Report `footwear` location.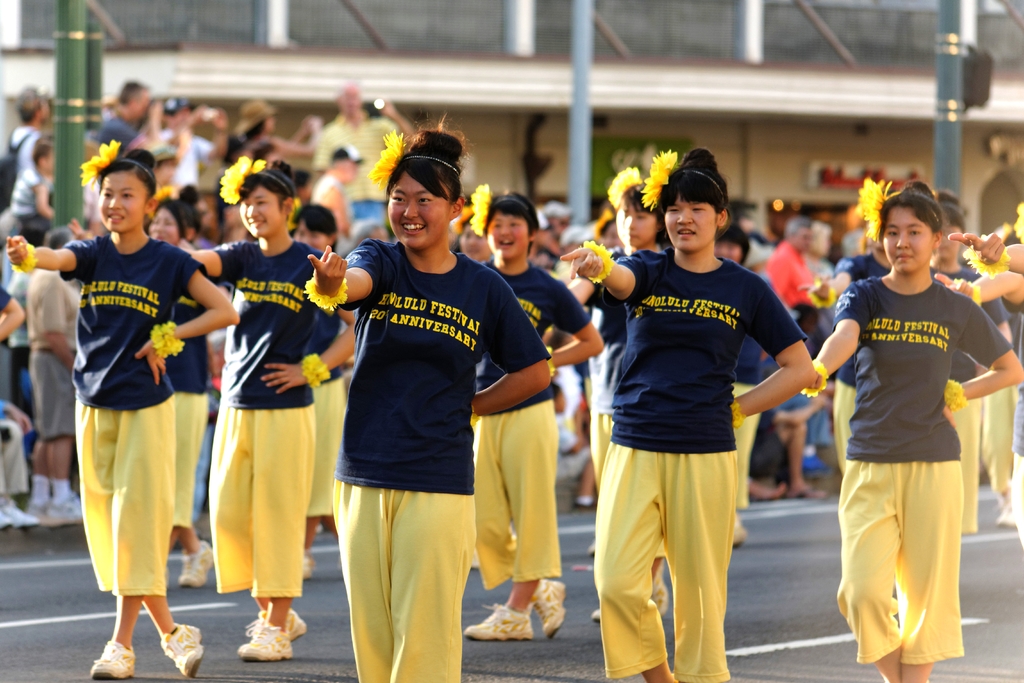
Report: crop(583, 580, 663, 624).
